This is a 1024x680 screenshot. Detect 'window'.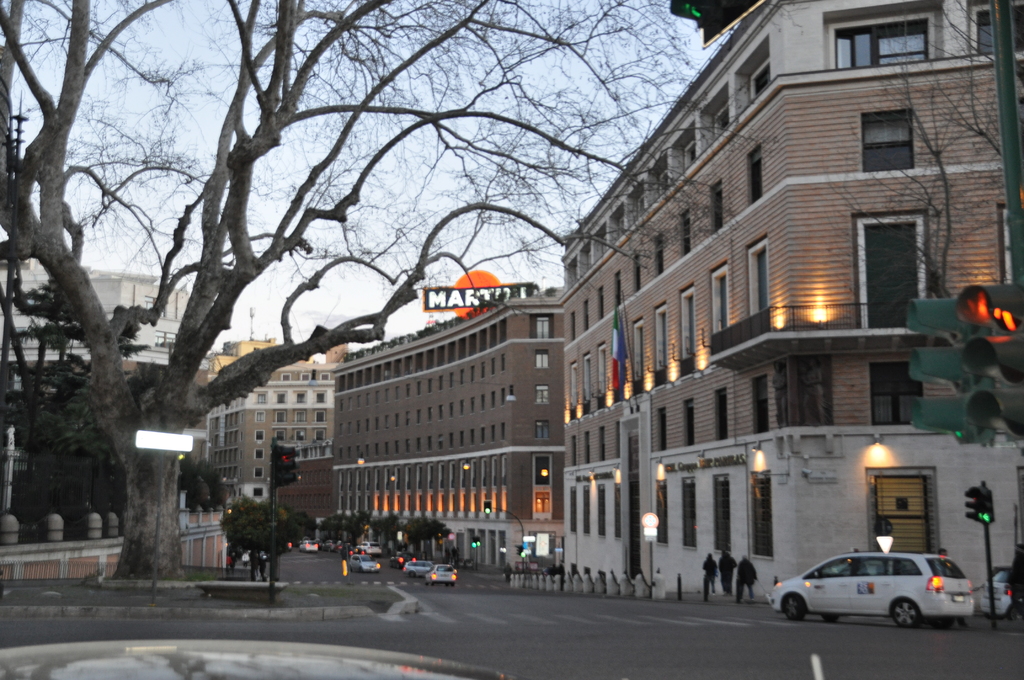
(596,286,604,319).
